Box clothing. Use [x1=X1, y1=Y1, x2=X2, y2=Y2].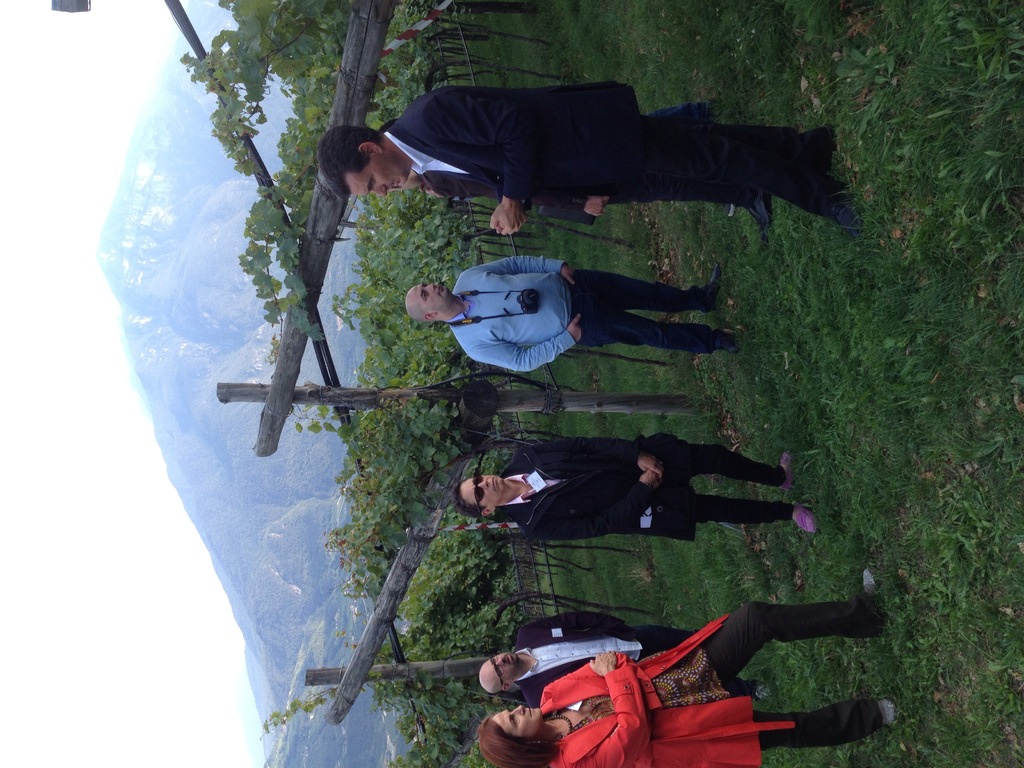
[x1=450, y1=249, x2=714, y2=375].
